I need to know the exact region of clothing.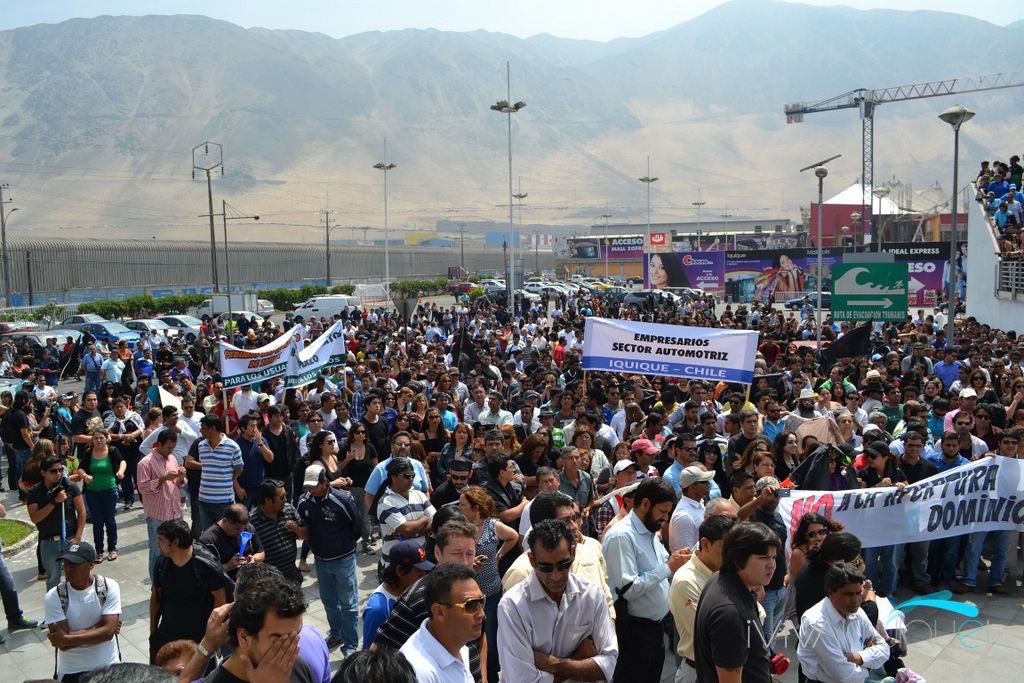
Region: 396/618/484/682.
